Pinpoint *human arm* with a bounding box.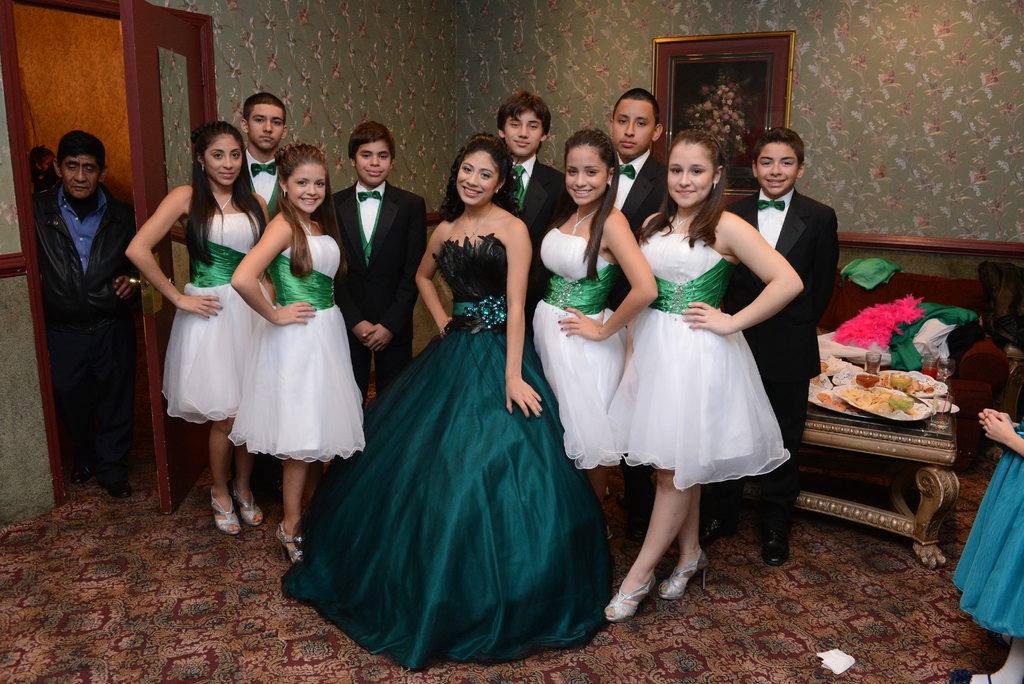
974,398,1023,456.
